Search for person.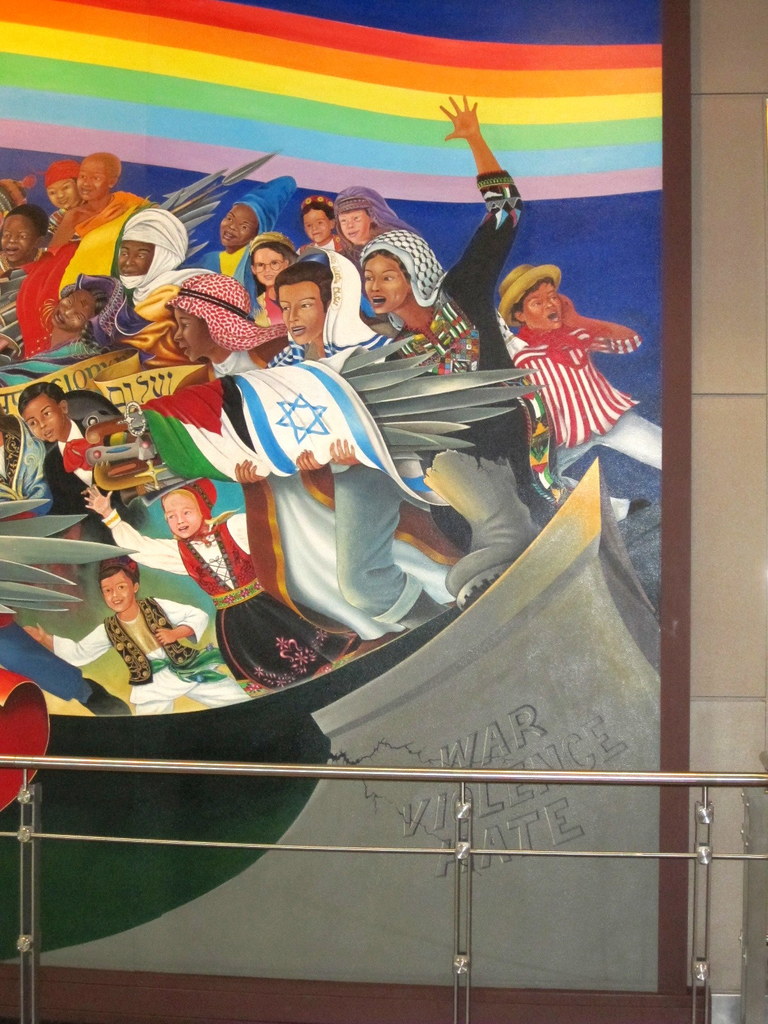
Found at 492, 260, 662, 526.
